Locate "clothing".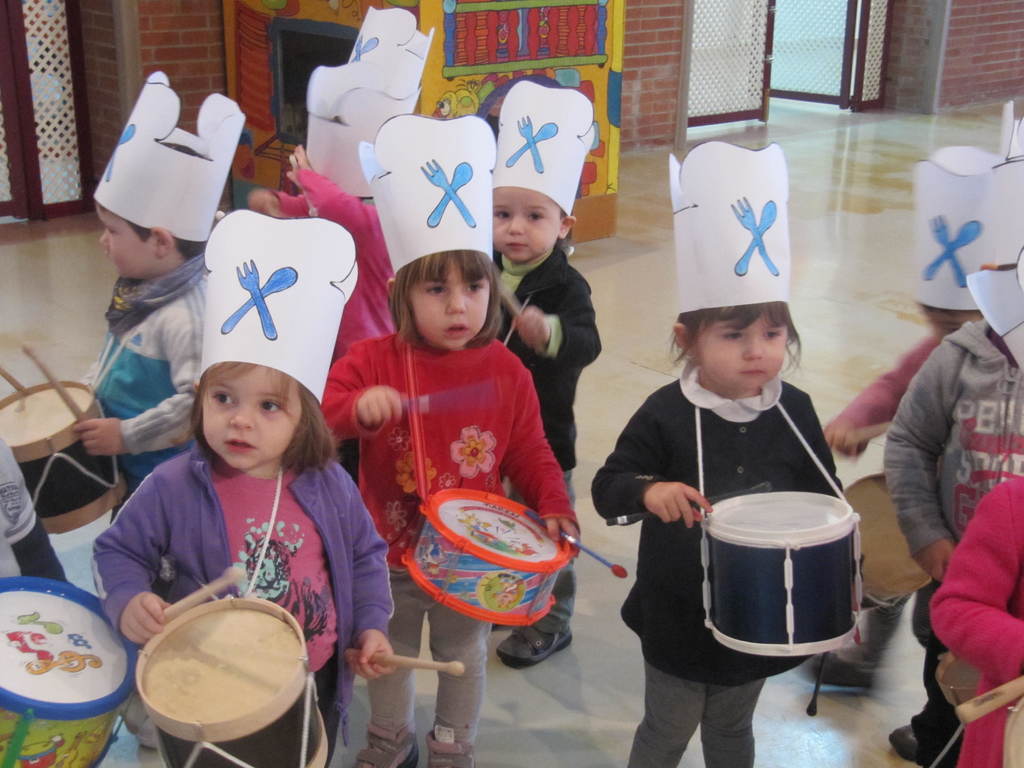
Bounding box: (273,166,402,366).
